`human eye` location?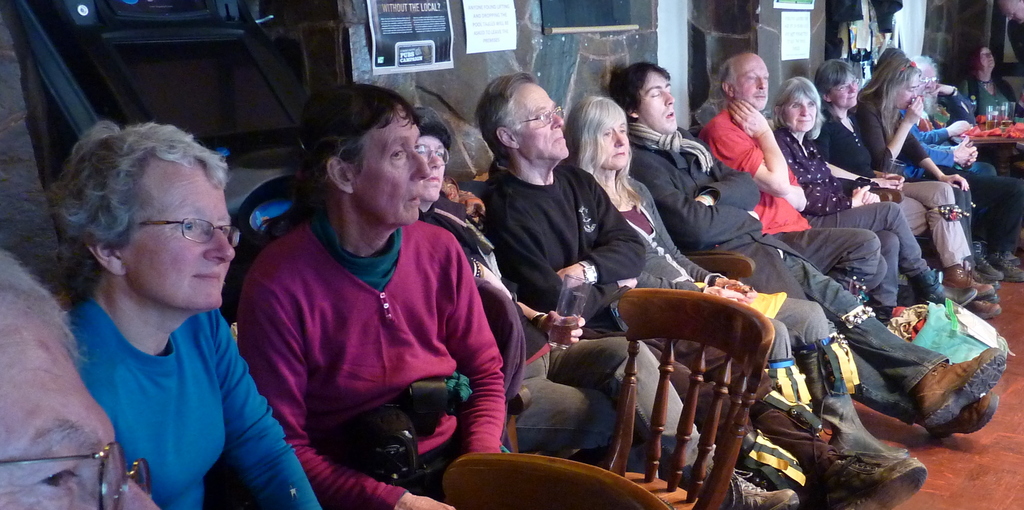
<region>618, 123, 627, 136</region>
